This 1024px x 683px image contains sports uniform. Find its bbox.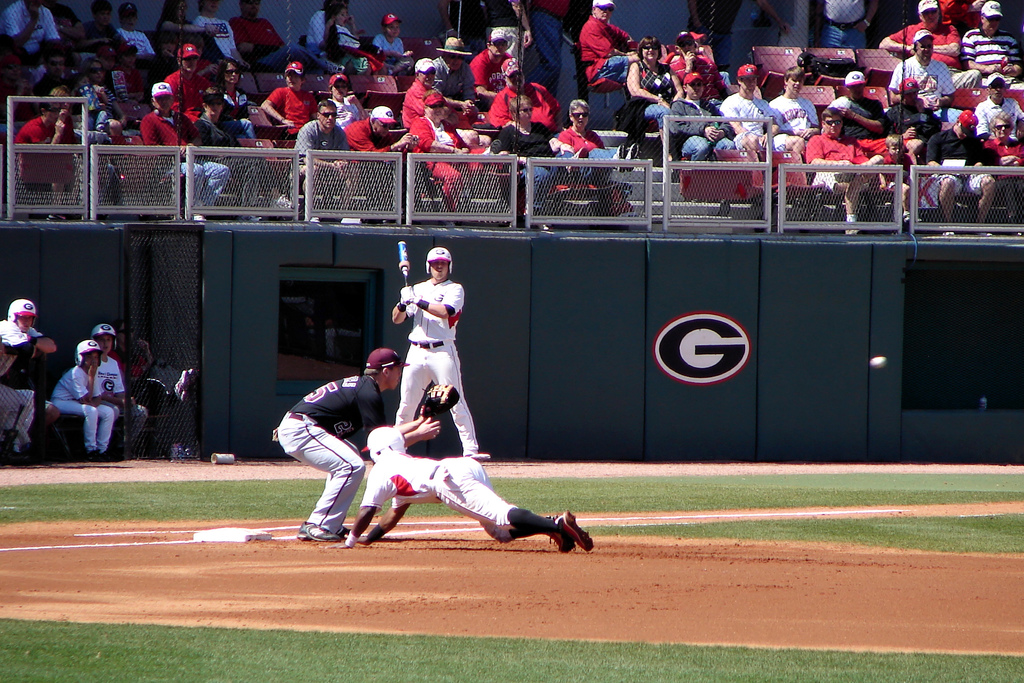
x1=200 y1=78 x2=257 y2=151.
